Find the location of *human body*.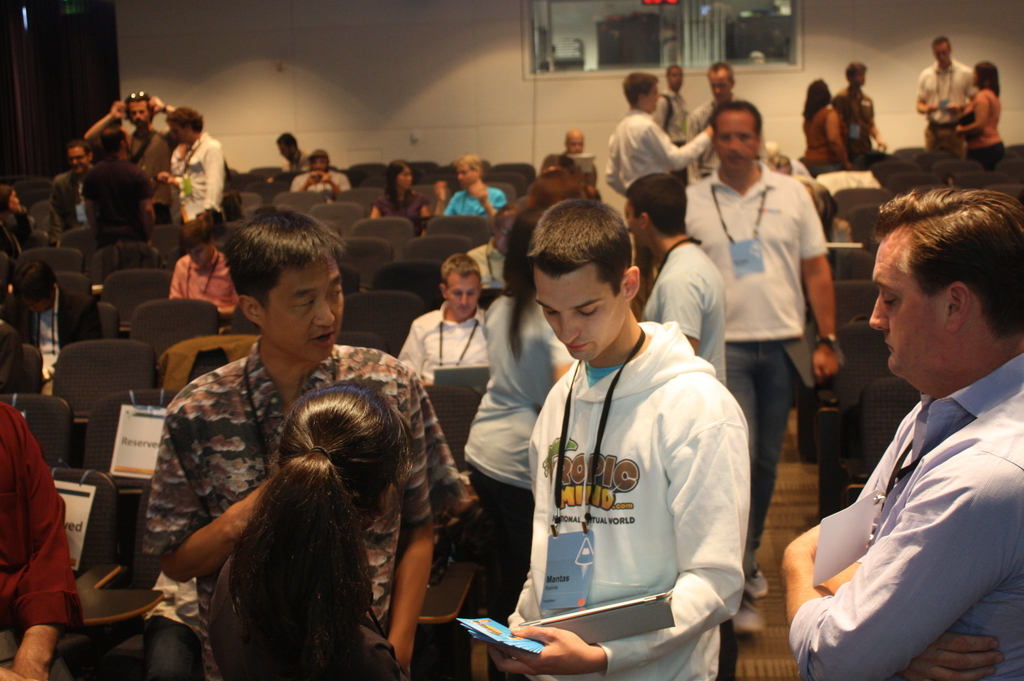
Location: 833,61,880,160.
